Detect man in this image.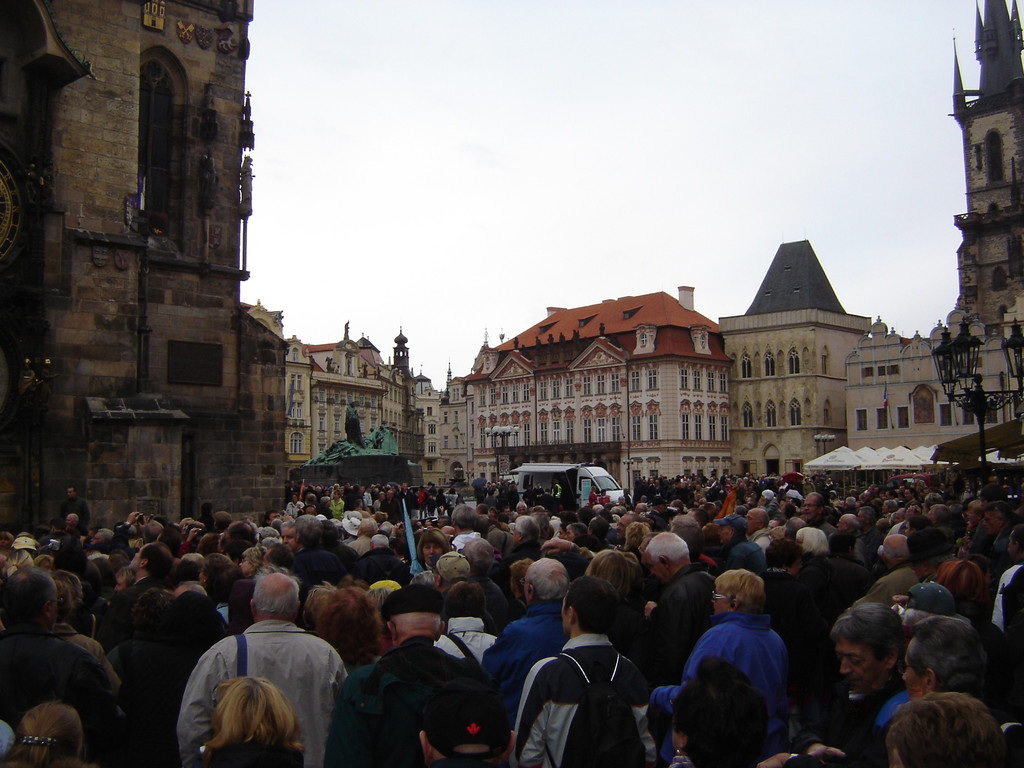
Detection: bbox=[340, 483, 351, 497].
